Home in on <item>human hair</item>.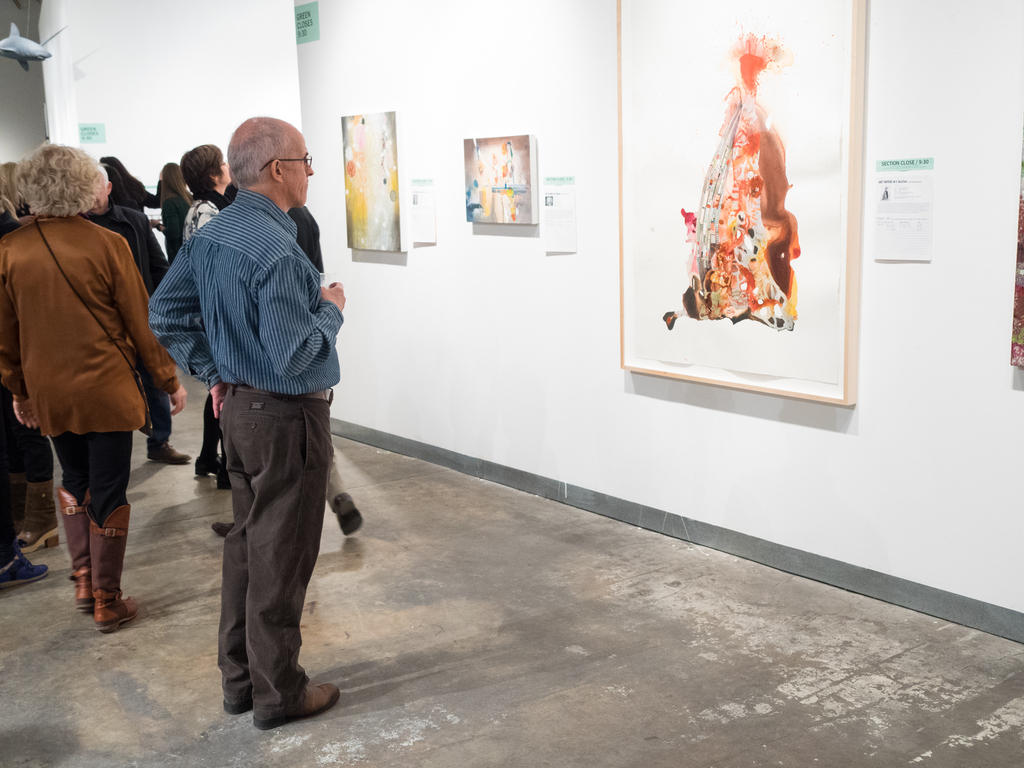
Homed in at left=15, top=136, right=97, bottom=225.
